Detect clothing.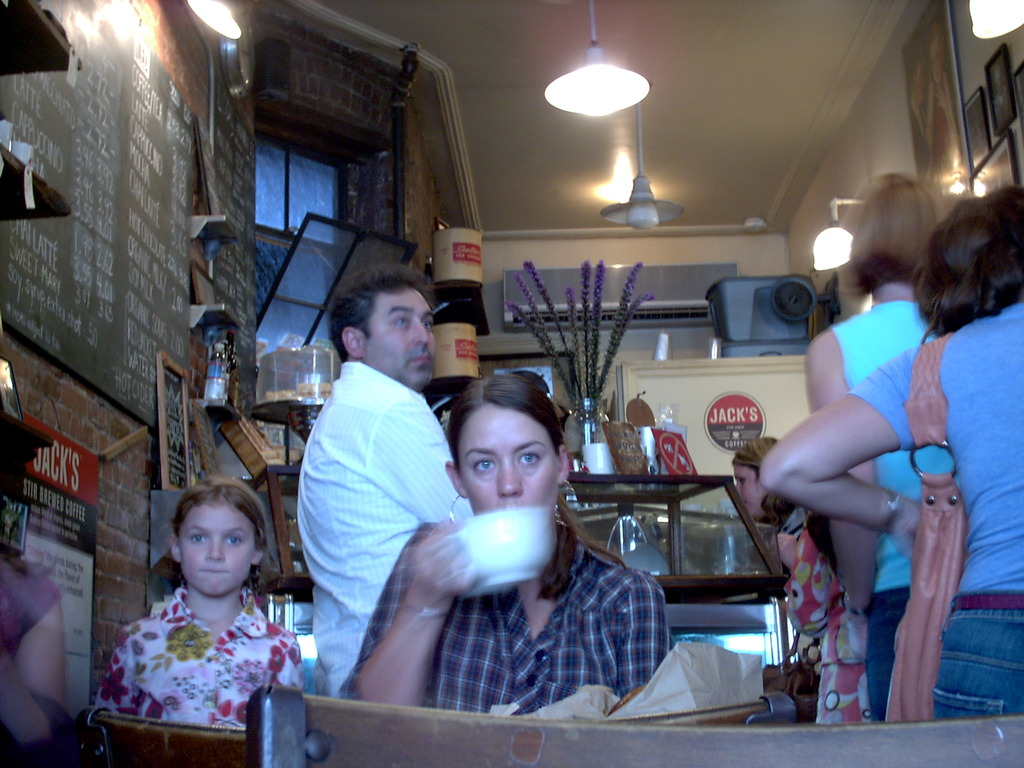
Detected at rect(829, 300, 959, 723).
